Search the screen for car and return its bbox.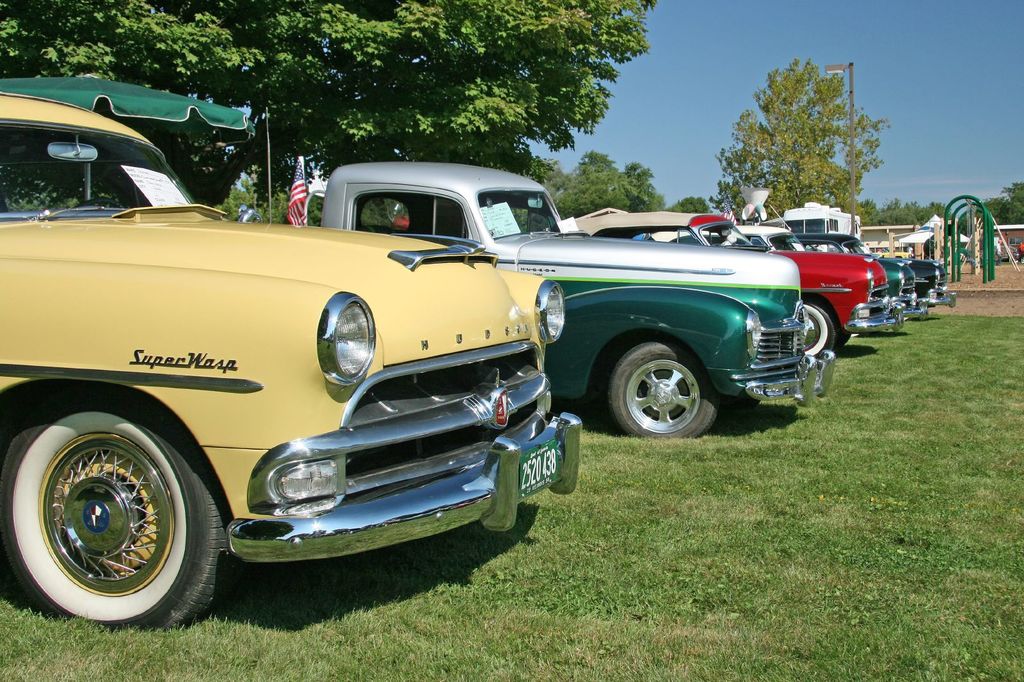
Found: Rect(320, 159, 836, 438).
